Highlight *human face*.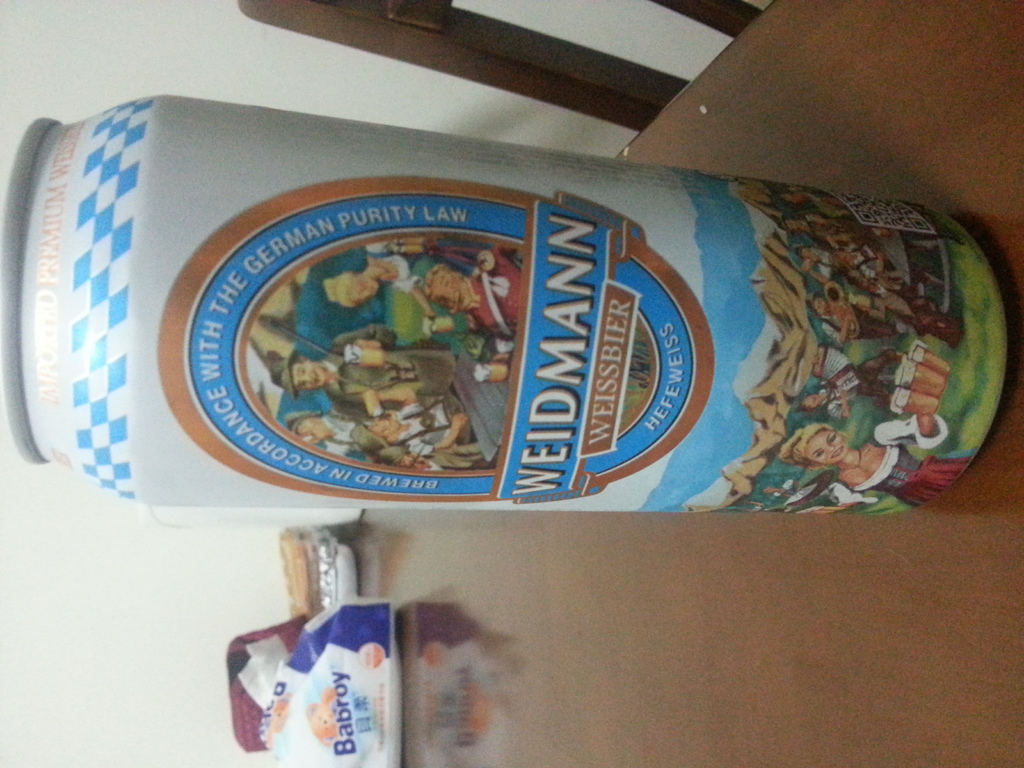
Highlighted region: [297,363,323,383].
